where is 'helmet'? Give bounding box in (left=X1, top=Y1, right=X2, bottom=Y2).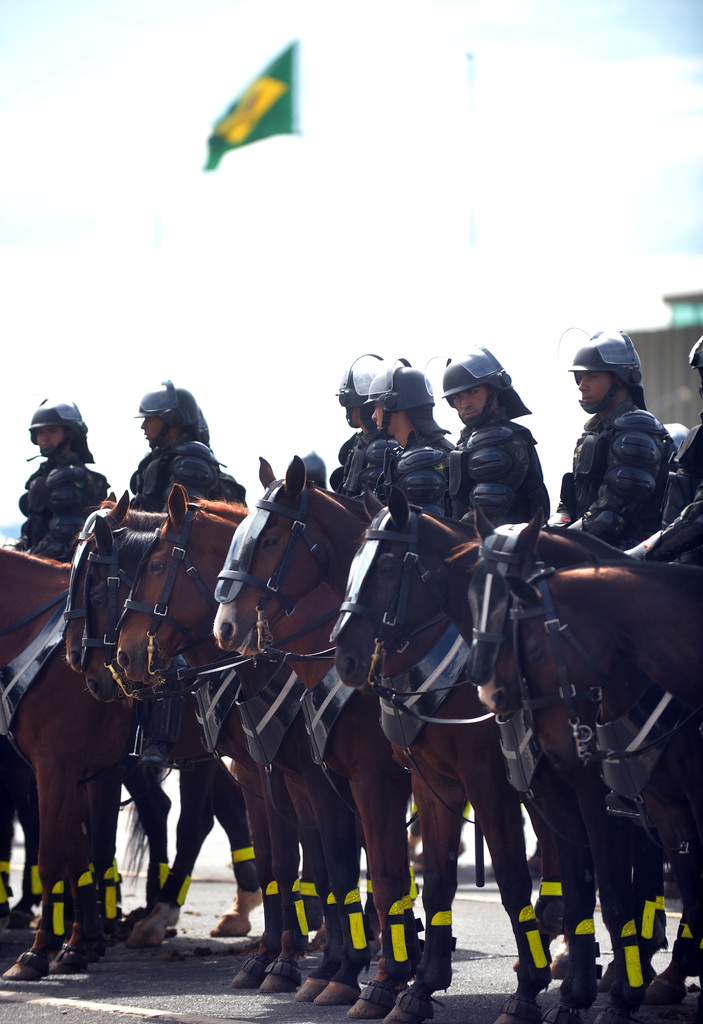
(left=341, top=353, right=395, bottom=412).
